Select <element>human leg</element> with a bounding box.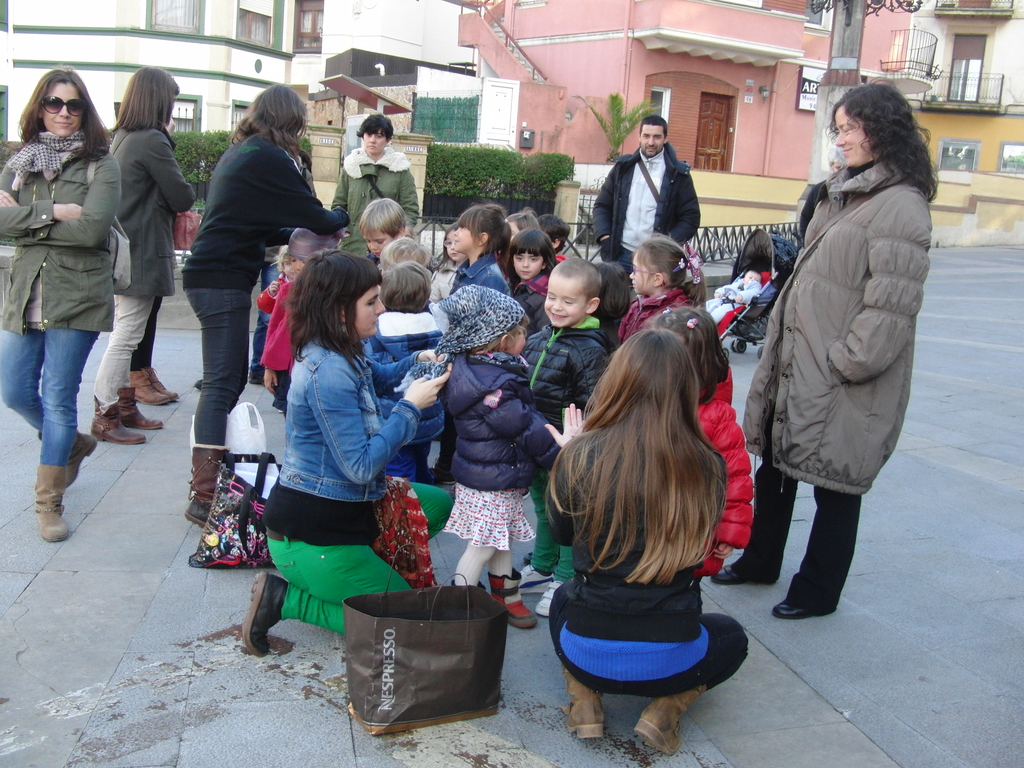
x1=35, y1=261, x2=104, y2=540.
